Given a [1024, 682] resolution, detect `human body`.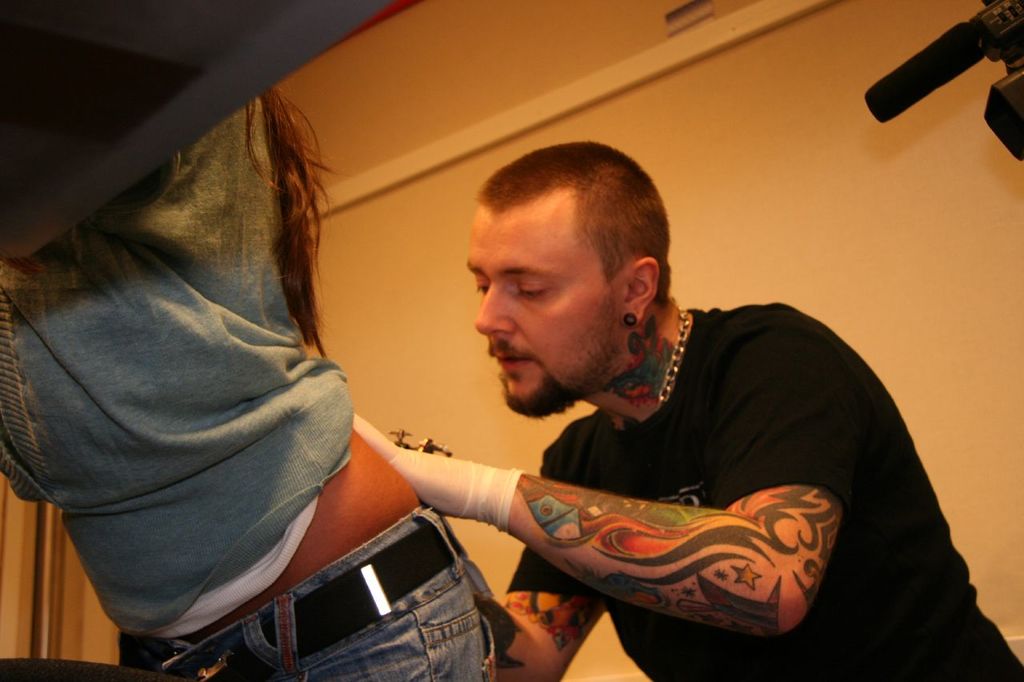
{"x1": 0, "y1": 93, "x2": 495, "y2": 681}.
